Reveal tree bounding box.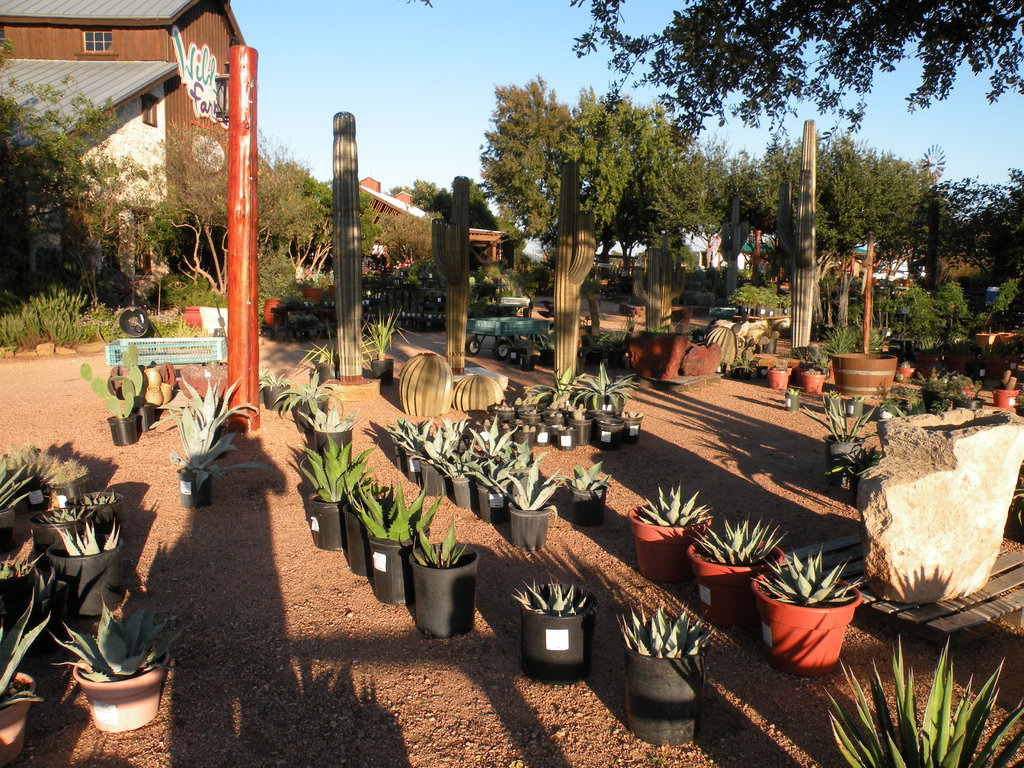
Revealed: 361:207:440:276.
